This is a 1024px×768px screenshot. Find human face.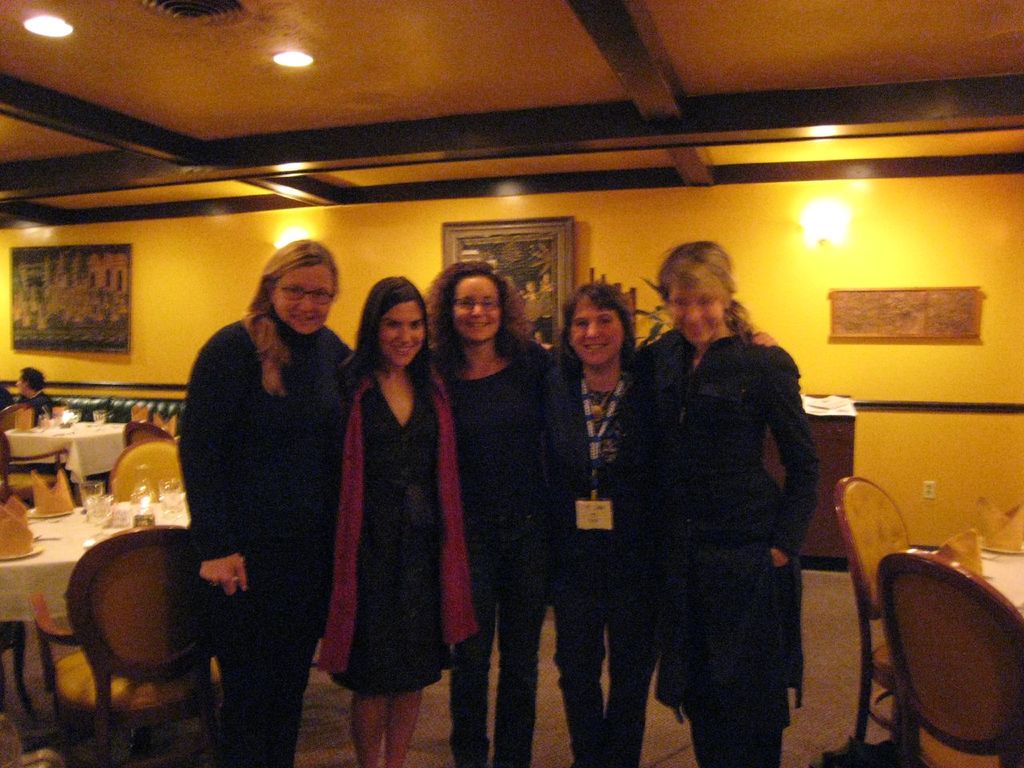
Bounding box: 570:289:625:369.
